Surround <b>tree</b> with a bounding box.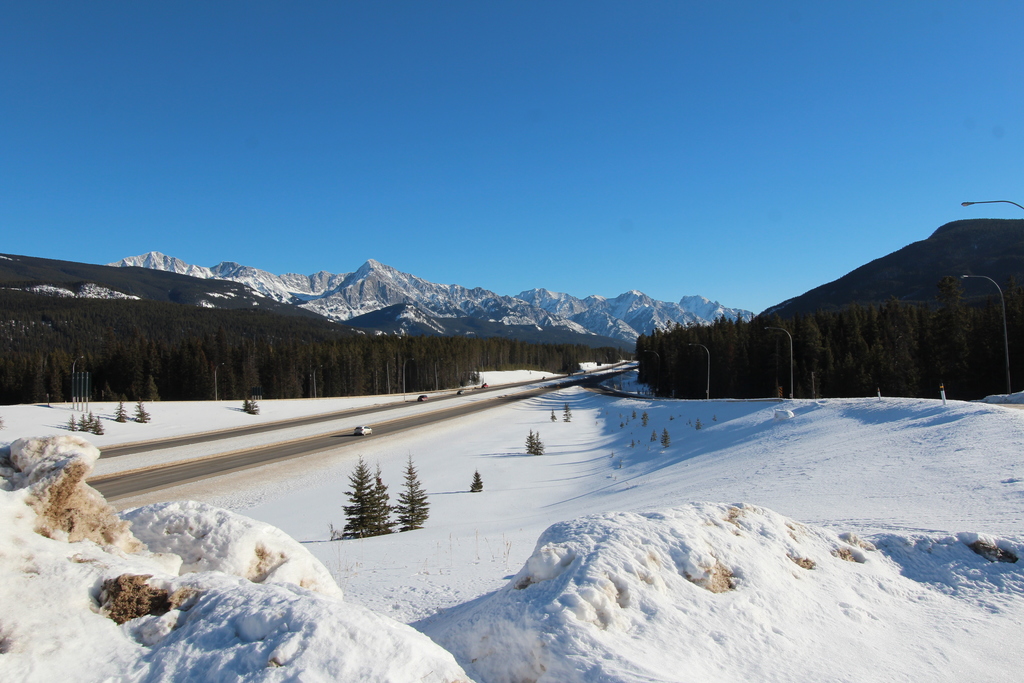
bbox(531, 427, 544, 451).
